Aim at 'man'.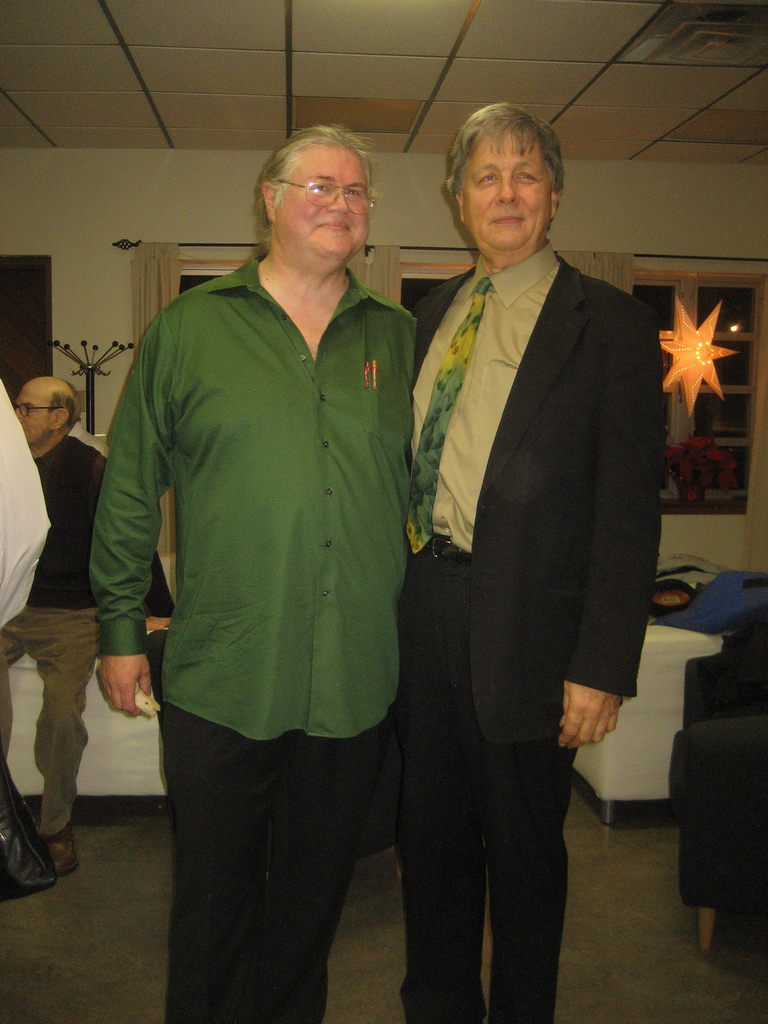
Aimed at 401:111:675:878.
